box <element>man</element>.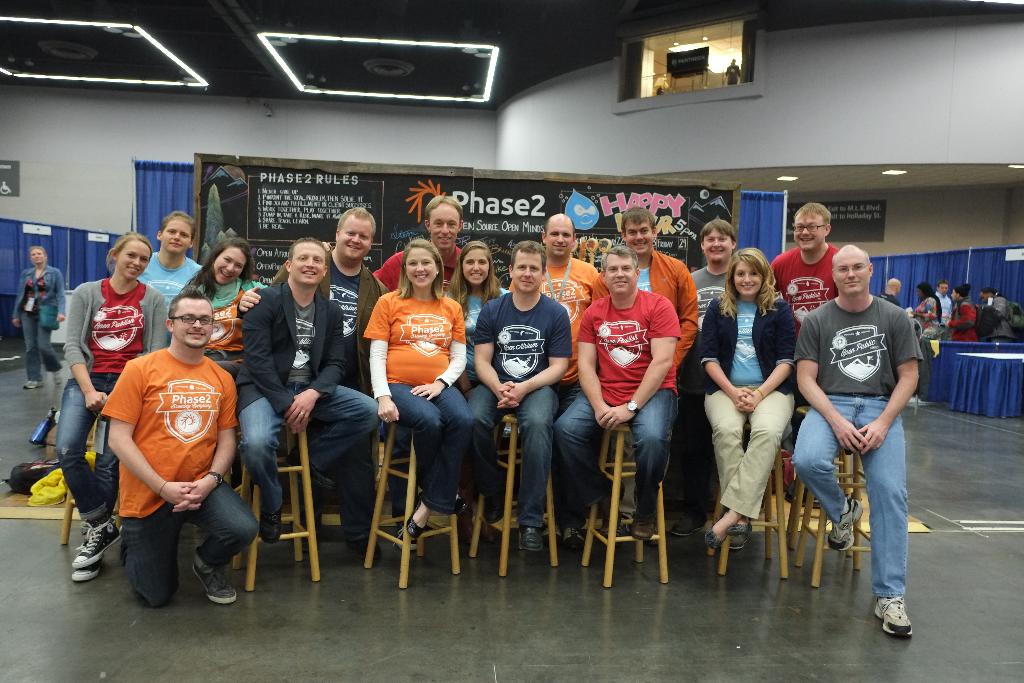
[x1=690, y1=226, x2=742, y2=318].
